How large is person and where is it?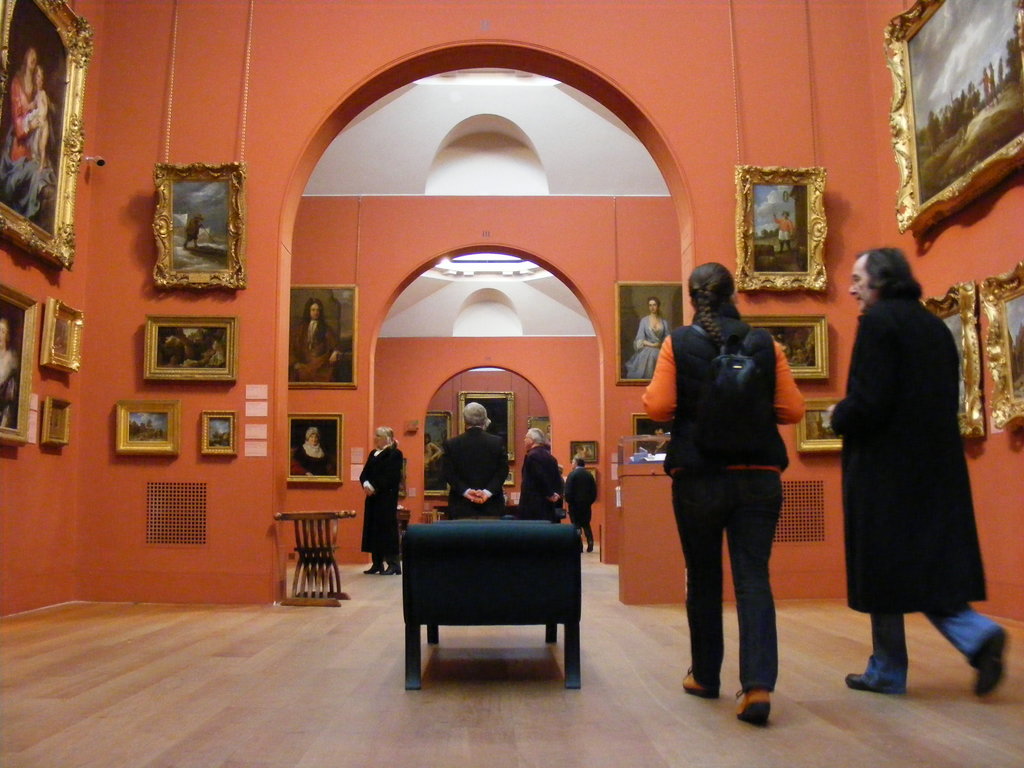
Bounding box: select_region(9, 44, 44, 165).
